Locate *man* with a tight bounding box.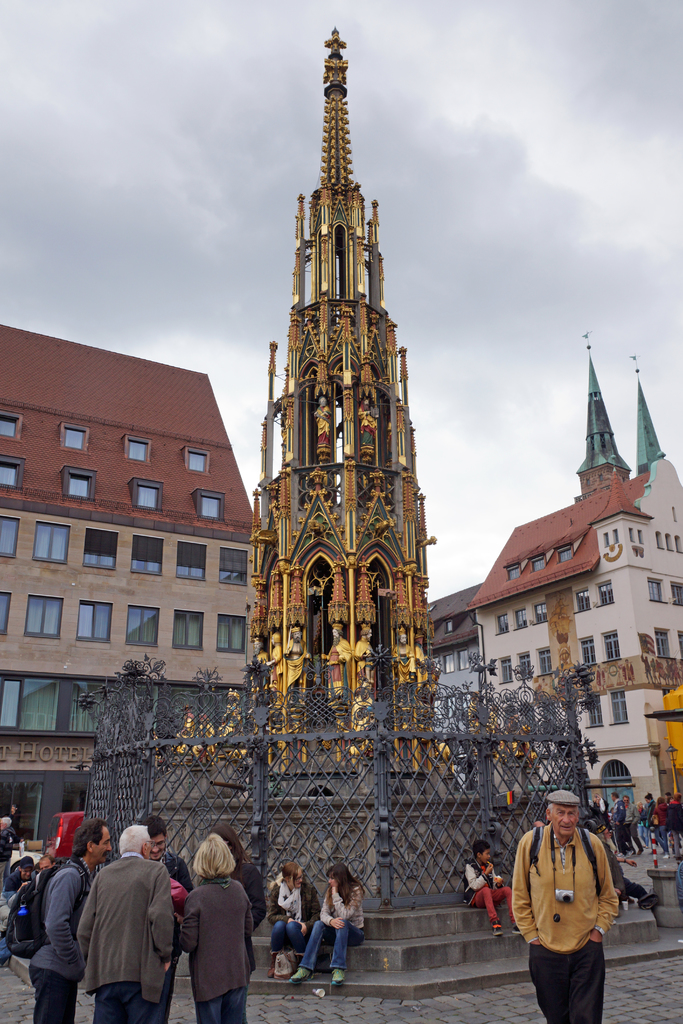
crop(26, 818, 115, 1023).
